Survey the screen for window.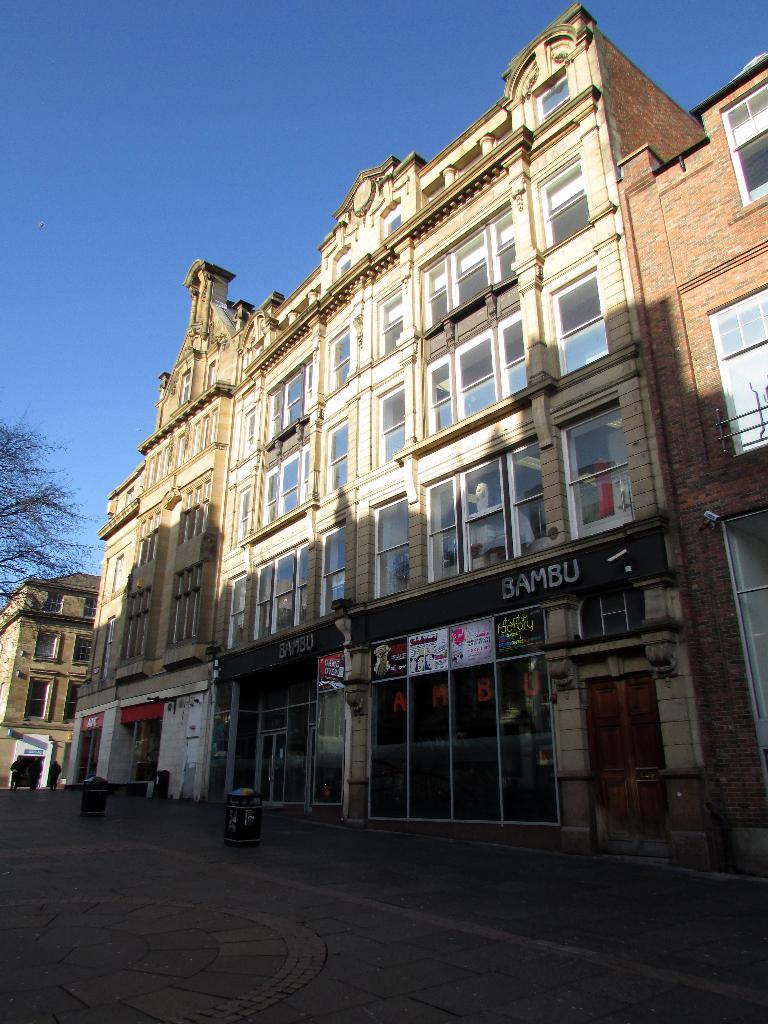
Survey found: (232, 480, 252, 547).
